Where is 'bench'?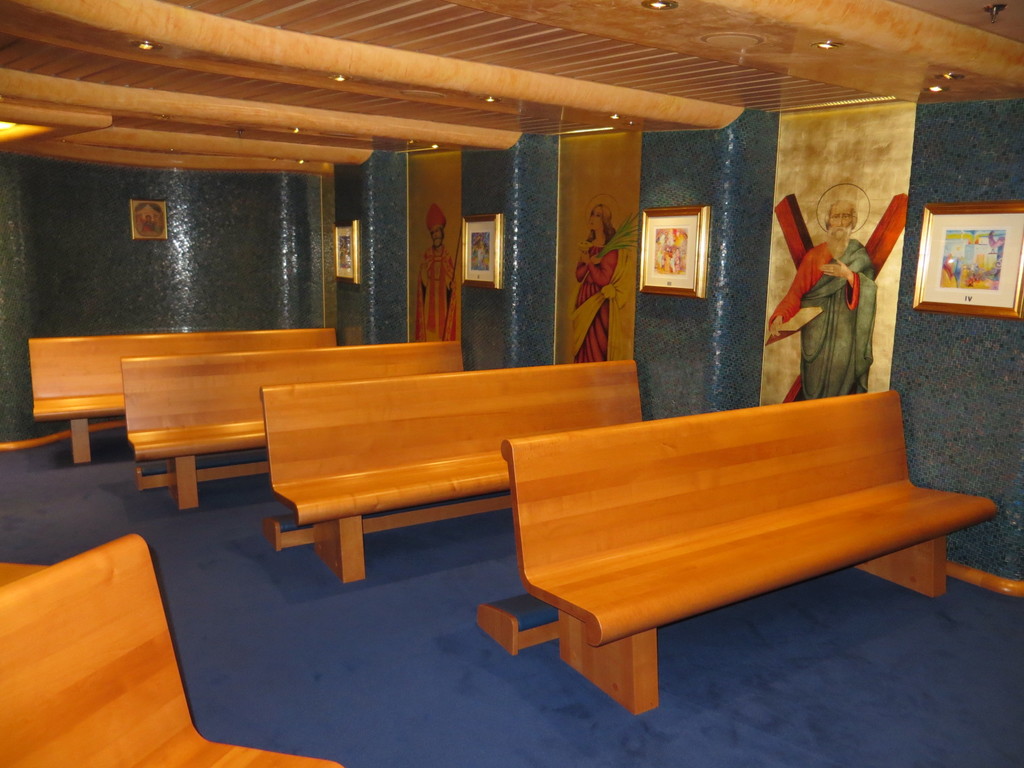
crop(29, 326, 339, 466).
